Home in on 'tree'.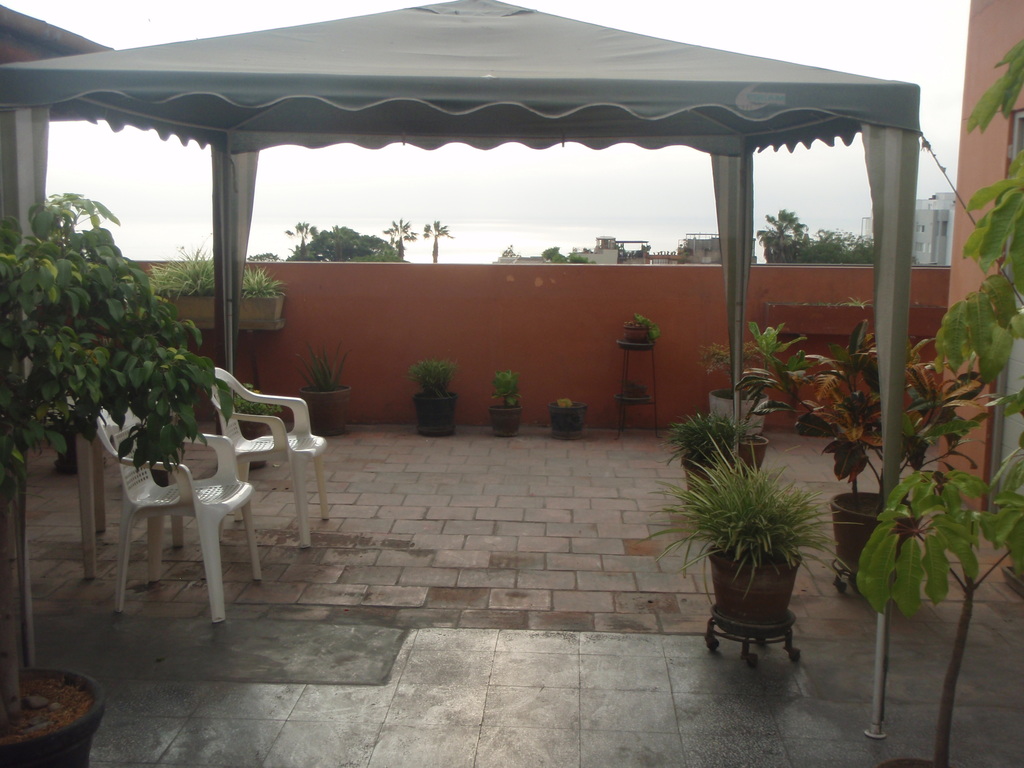
Homed in at 280 217 410 268.
